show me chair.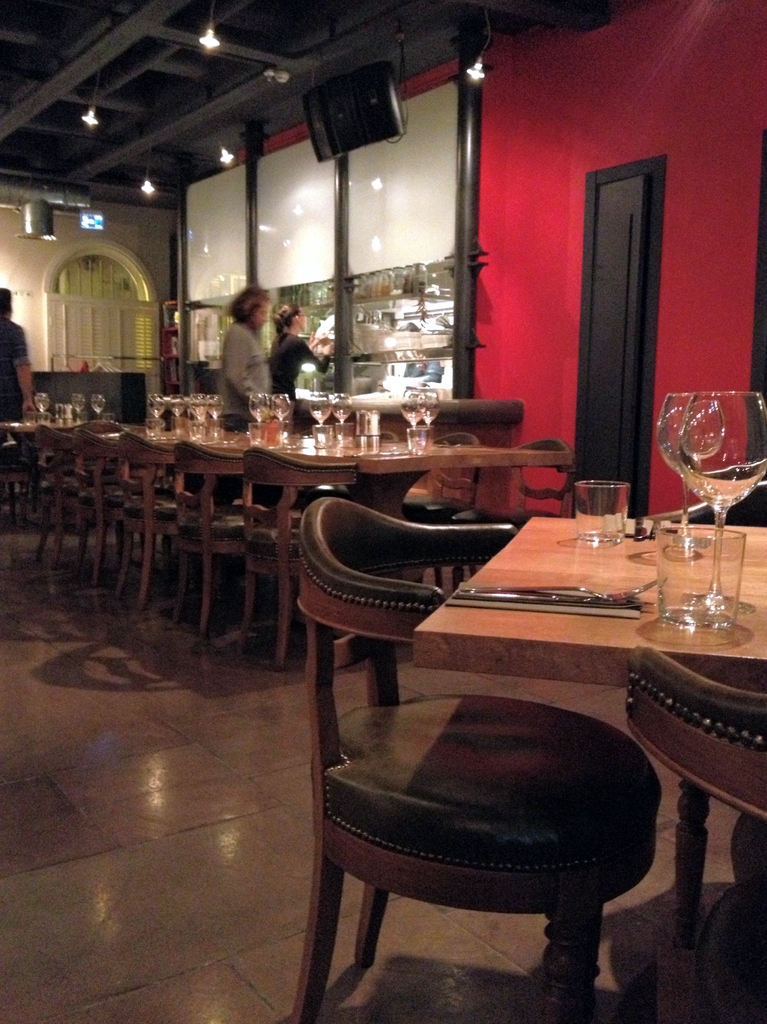
chair is here: 29/420/120/569.
